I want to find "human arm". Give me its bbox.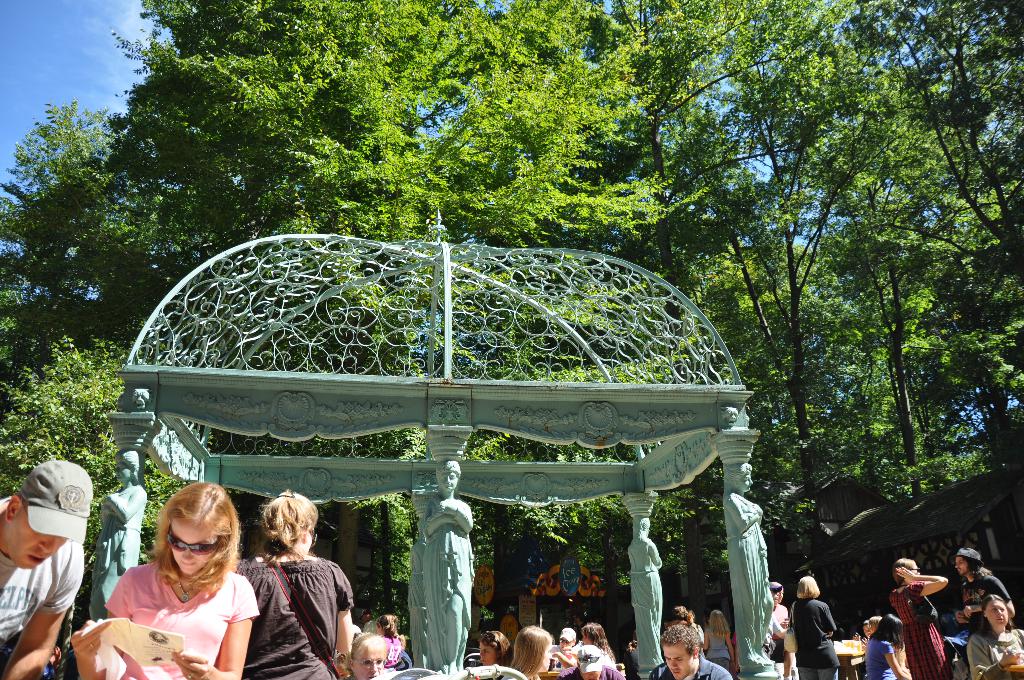
bbox=[966, 575, 1020, 624].
